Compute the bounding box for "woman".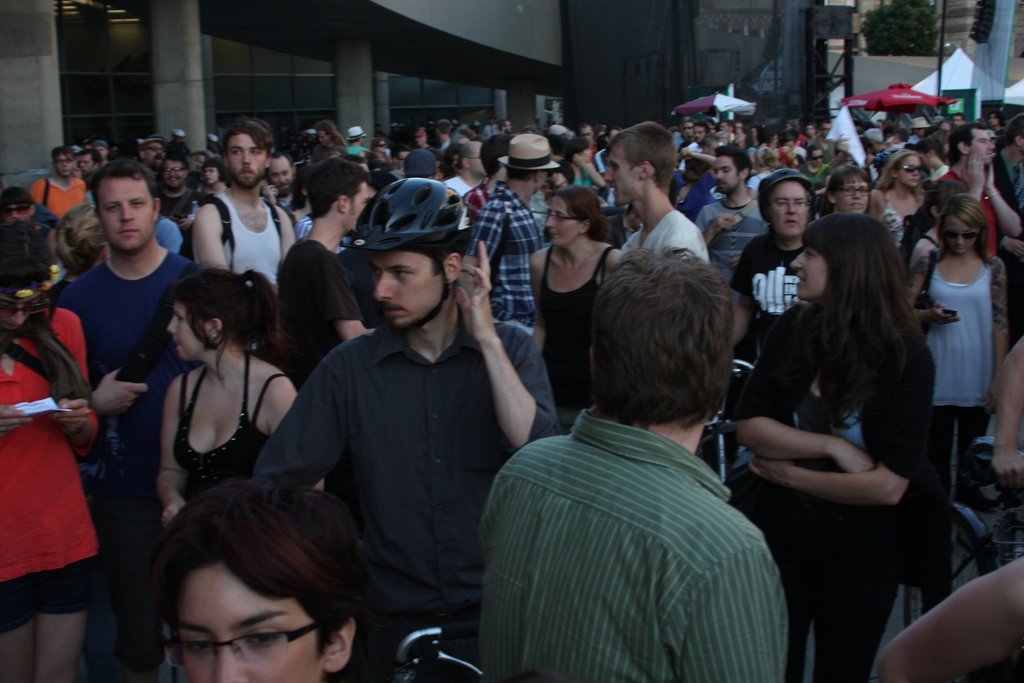
<bbox>159, 268, 300, 525</bbox>.
